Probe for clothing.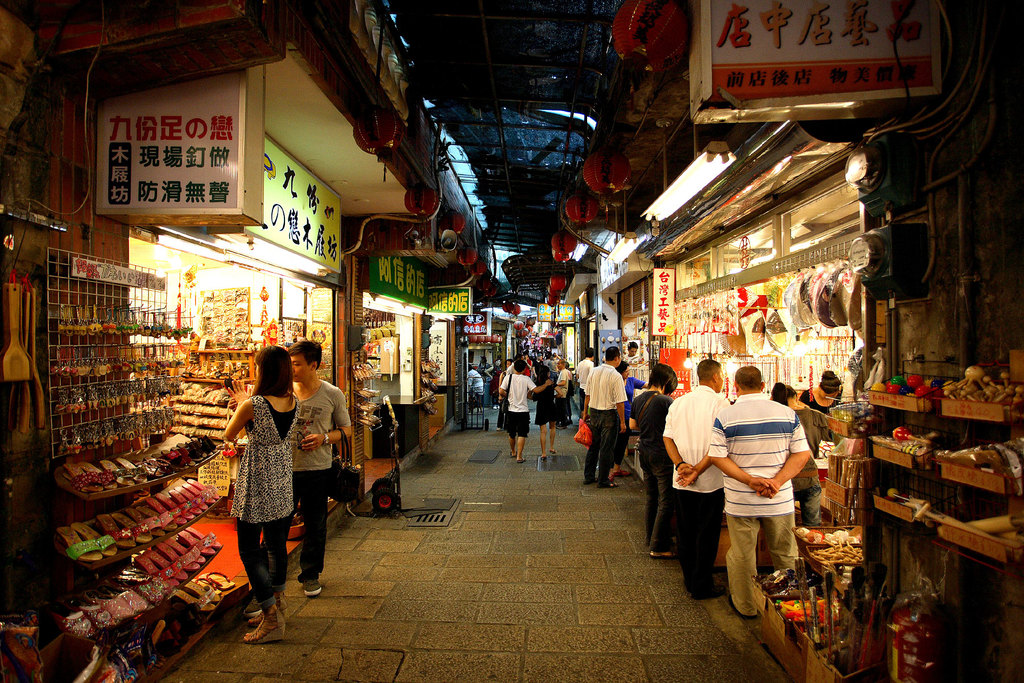
Probe result: left=467, top=366, right=484, bottom=391.
